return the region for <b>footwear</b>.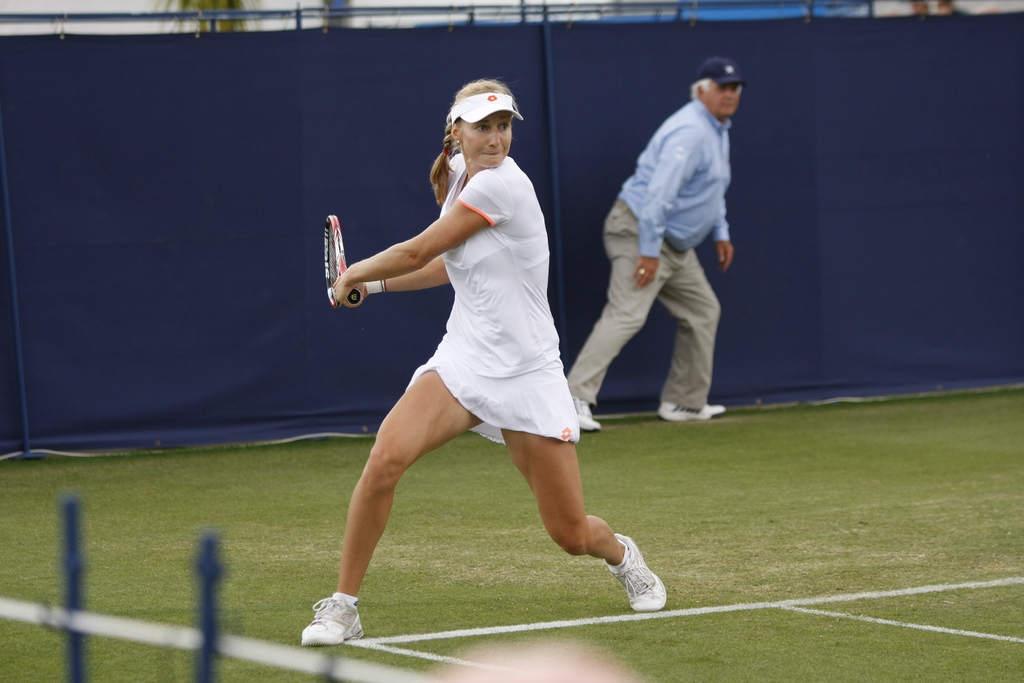
{"left": 607, "top": 531, "right": 674, "bottom": 612}.
